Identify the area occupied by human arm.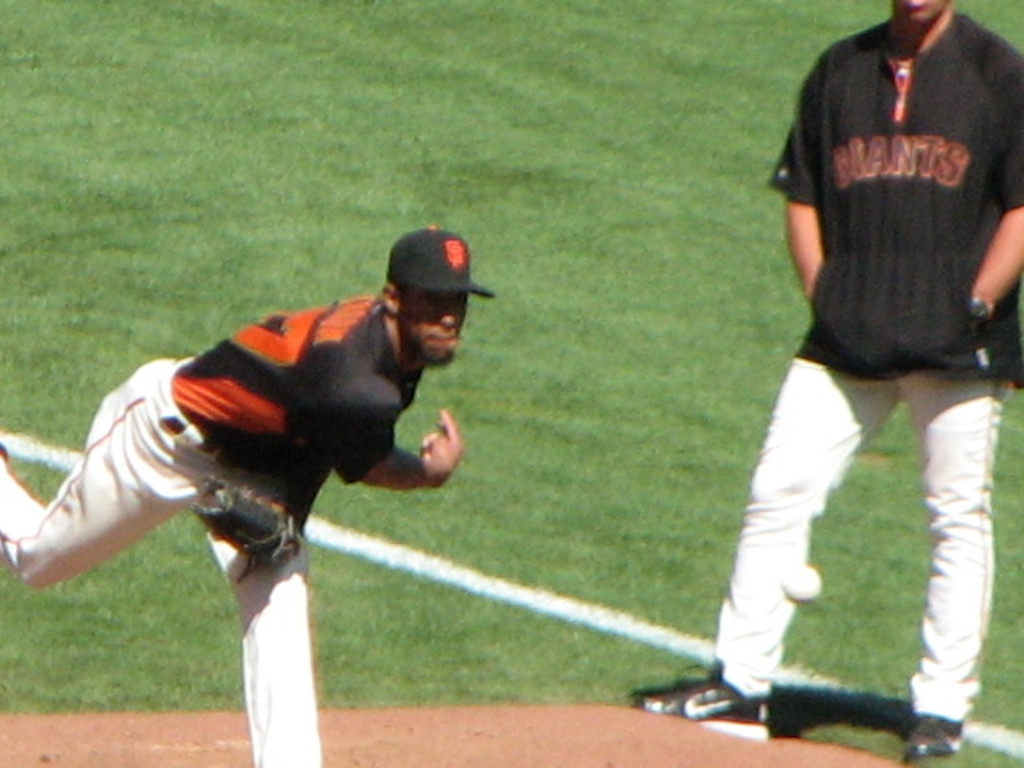
Area: (760, 45, 827, 298).
